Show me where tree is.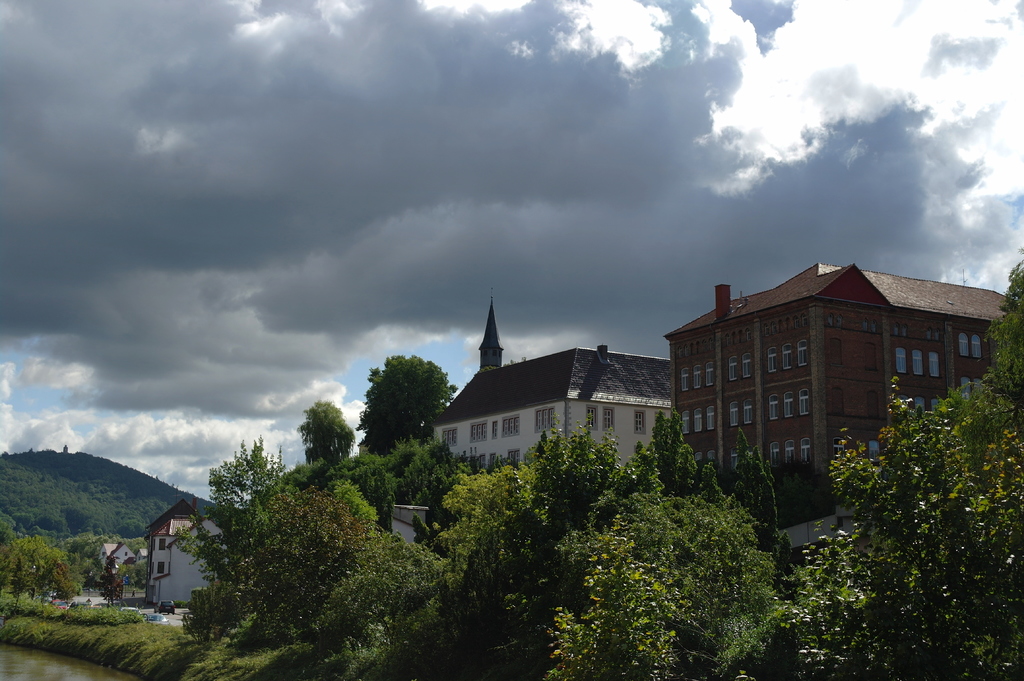
tree is at (696,463,727,511).
